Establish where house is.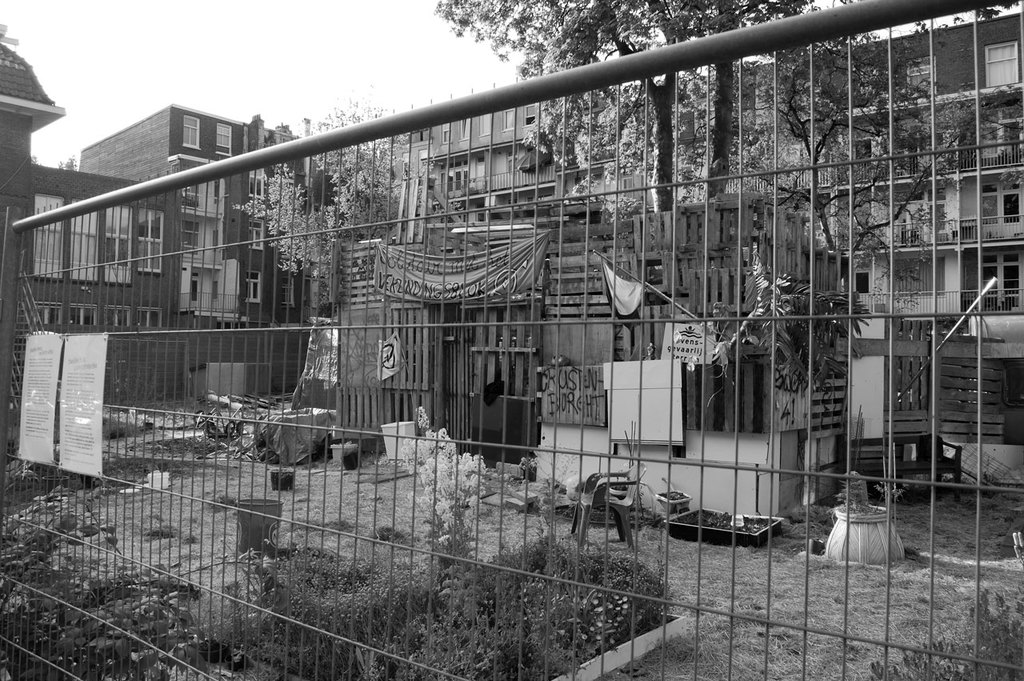
Established at region(409, 2, 1023, 486).
